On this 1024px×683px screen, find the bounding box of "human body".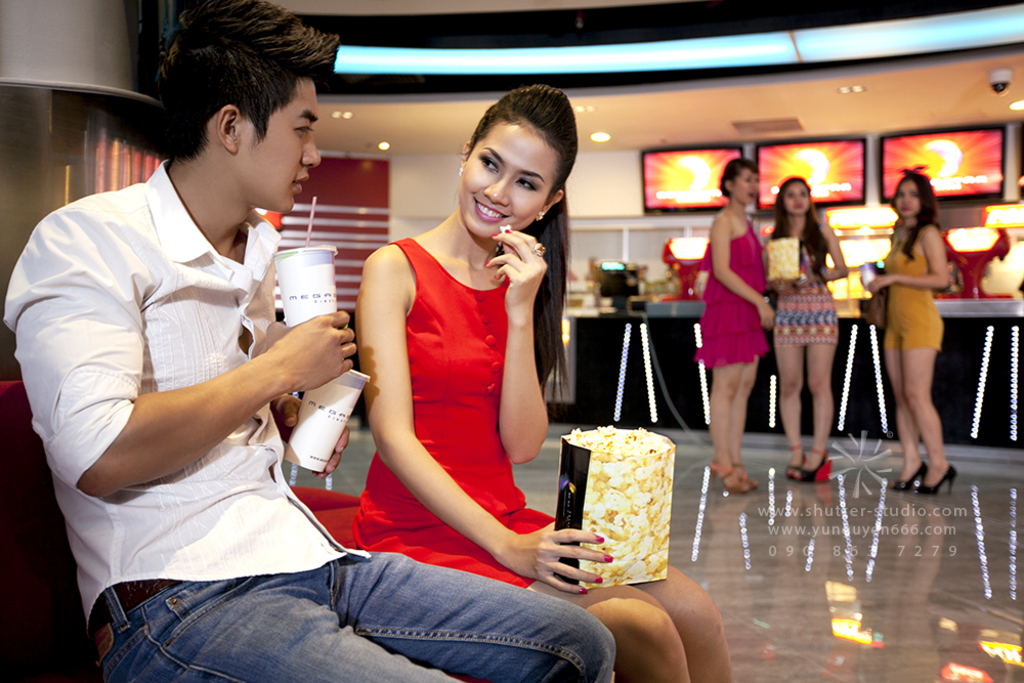
Bounding box: bbox(700, 151, 790, 494).
